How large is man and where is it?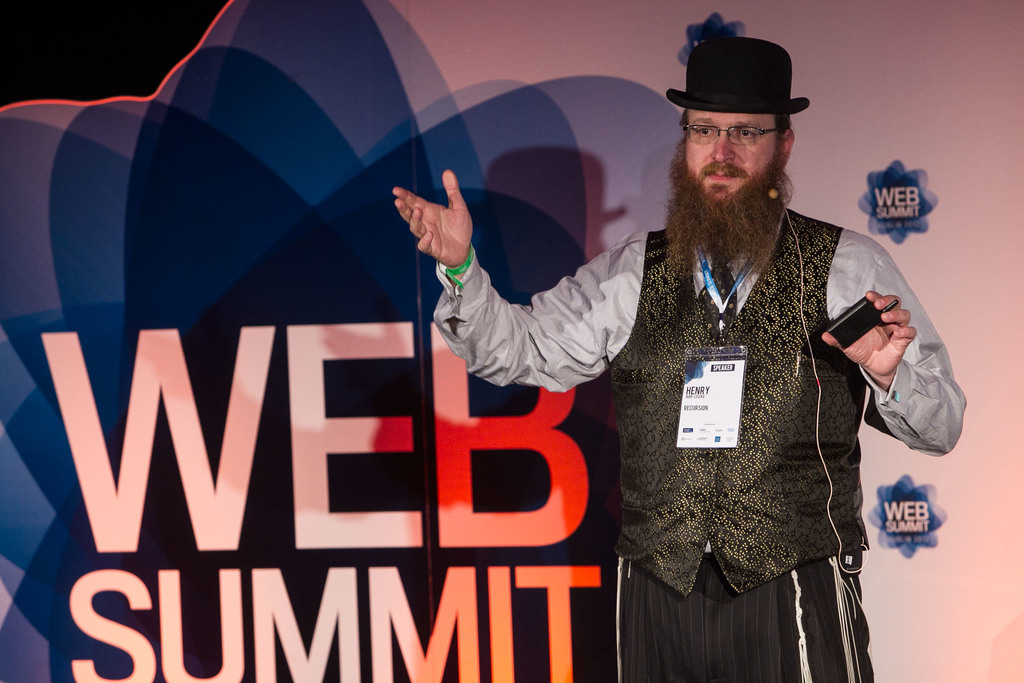
Bounding box: BBox(394, 37, 966, 682).
